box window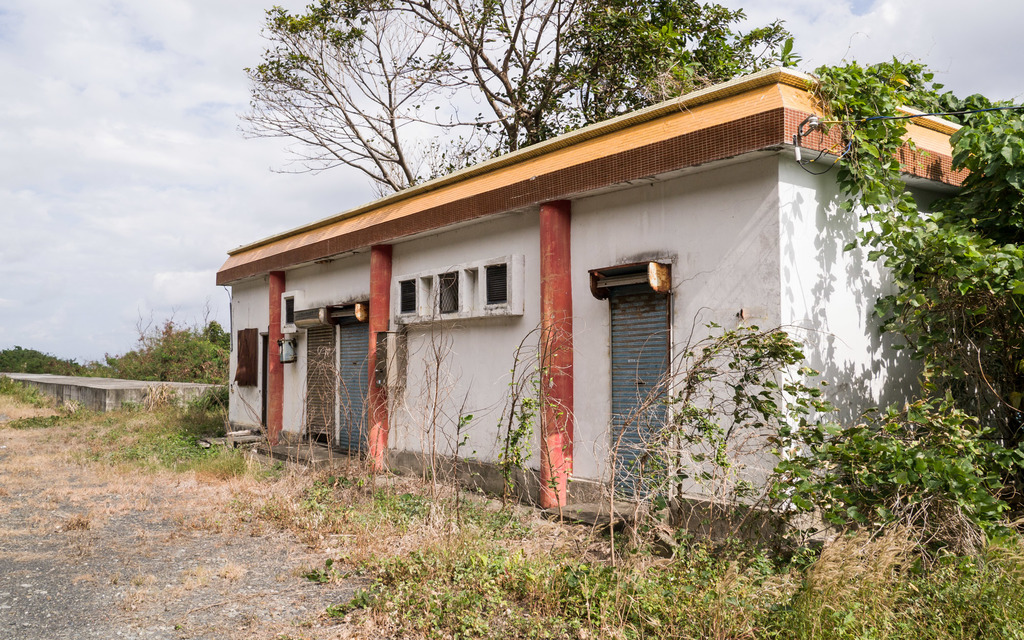
rect(485, 259, 509, 305)
